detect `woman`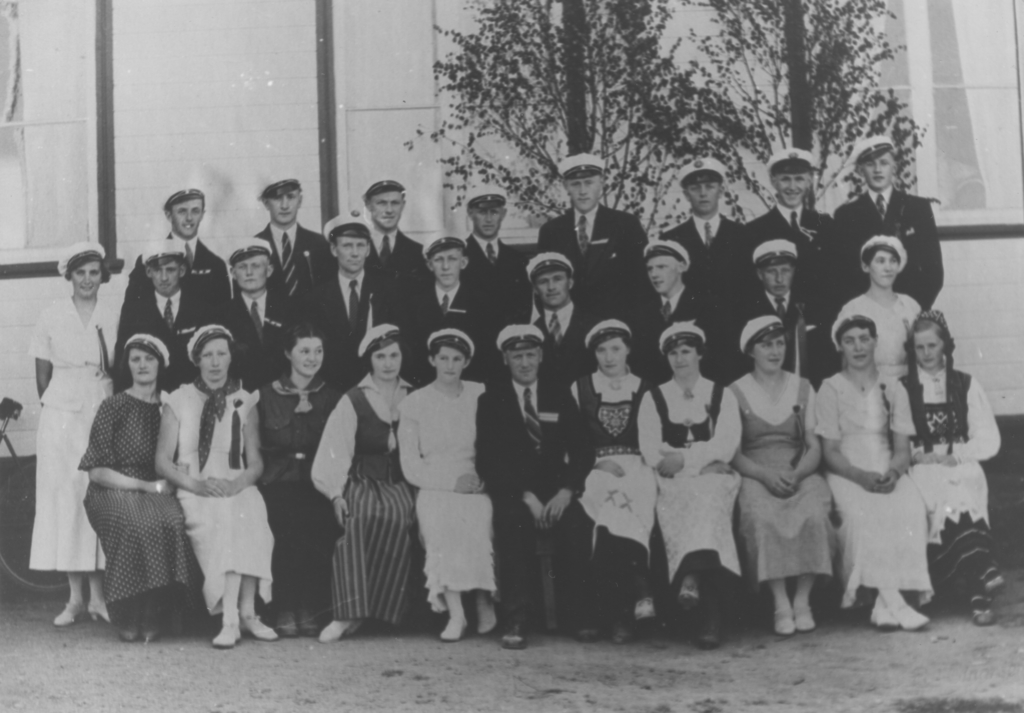
bbox(895, 309, 1002, 624)
